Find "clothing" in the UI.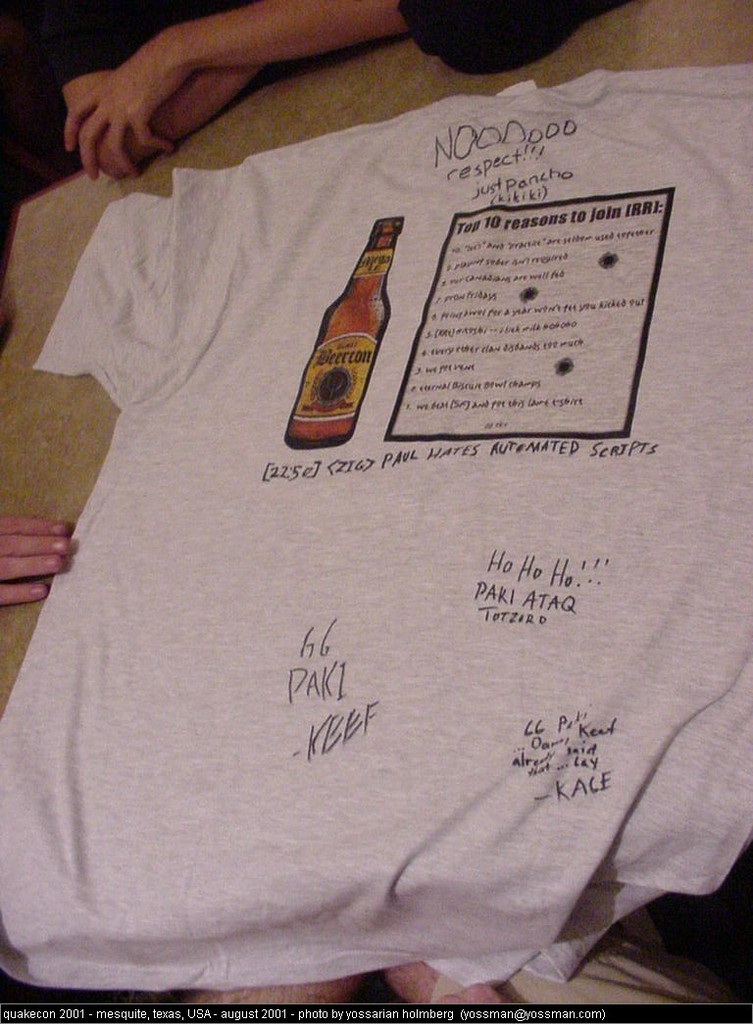
UI element at 15:0:752:961.
